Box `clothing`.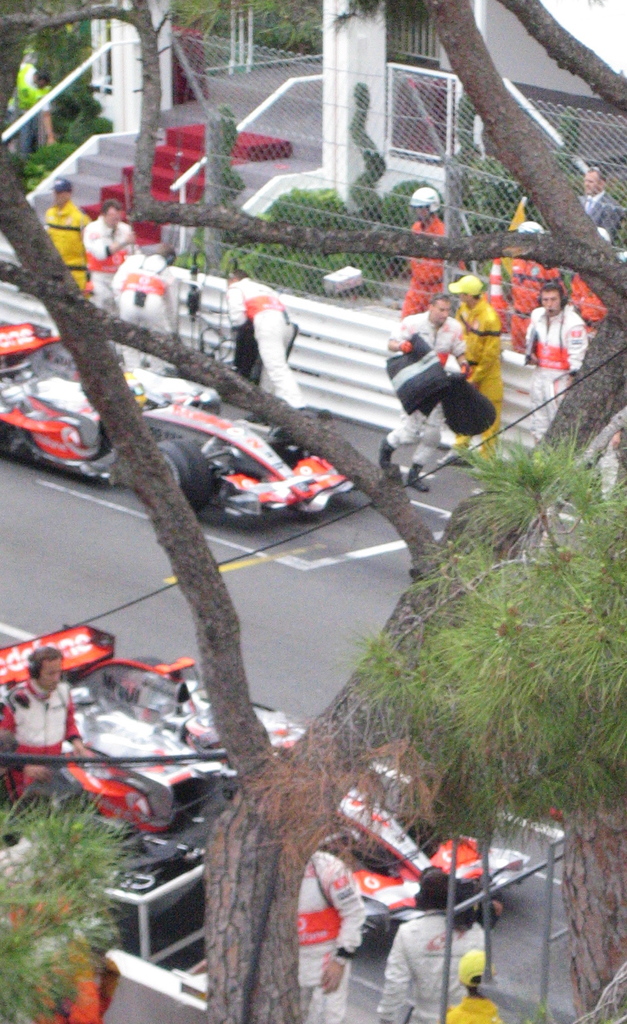
0, 679, 83, 784.
